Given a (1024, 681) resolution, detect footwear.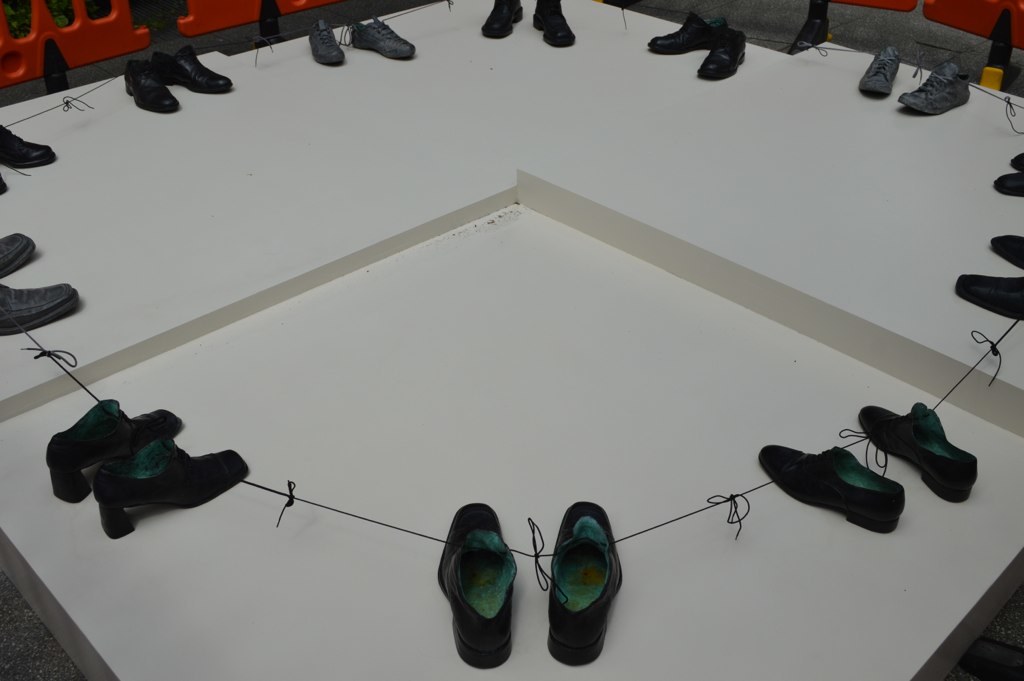
box=[648, 13, 730, 54].
